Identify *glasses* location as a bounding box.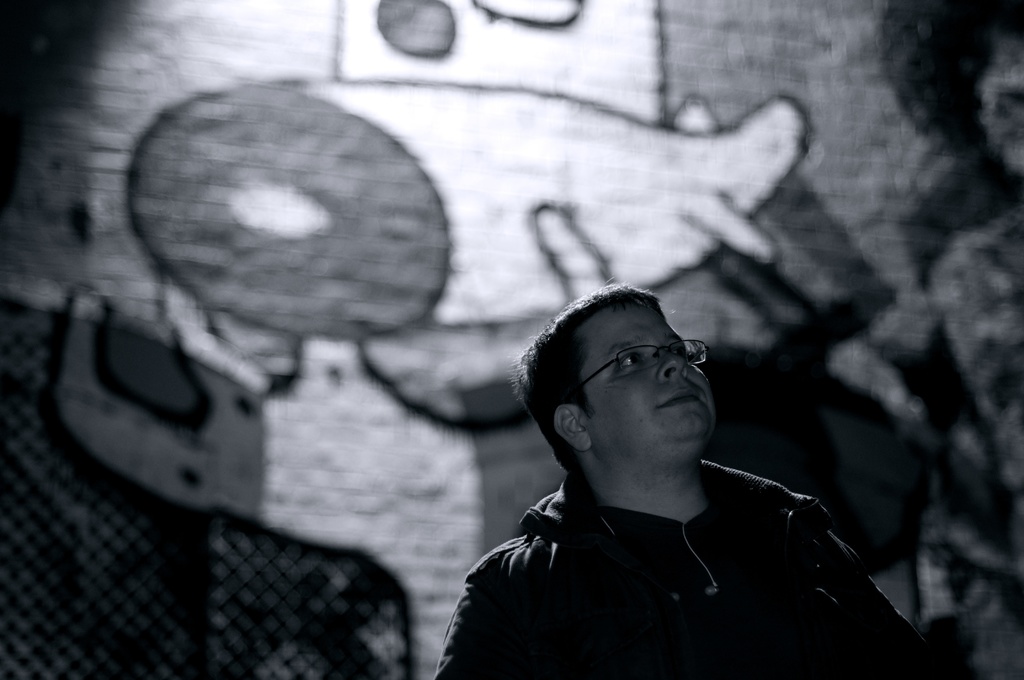
<region>582, 338, 711, 389</region>.
